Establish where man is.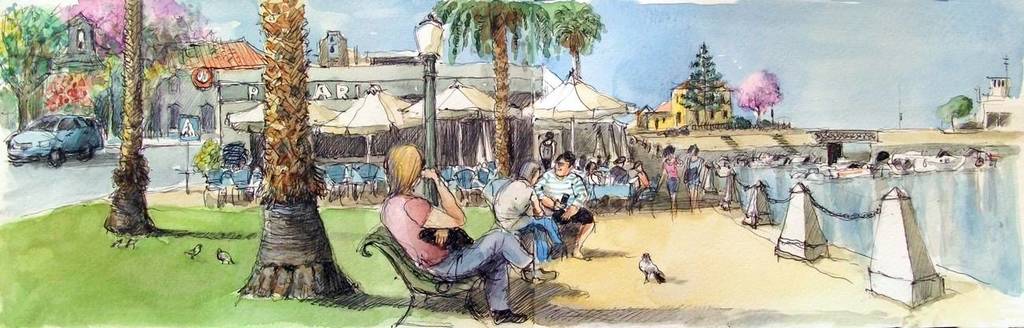
Established at 531, 151, 596, 261.
